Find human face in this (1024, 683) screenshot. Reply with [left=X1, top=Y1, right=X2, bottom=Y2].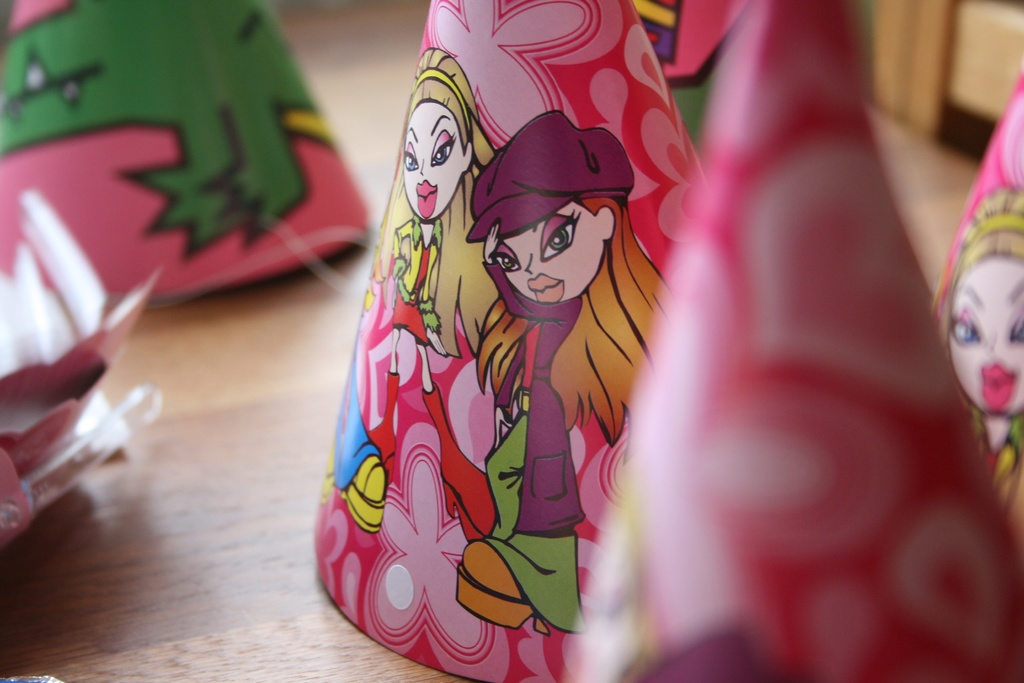
[left=401, top=96, right=462, bottom=219].
